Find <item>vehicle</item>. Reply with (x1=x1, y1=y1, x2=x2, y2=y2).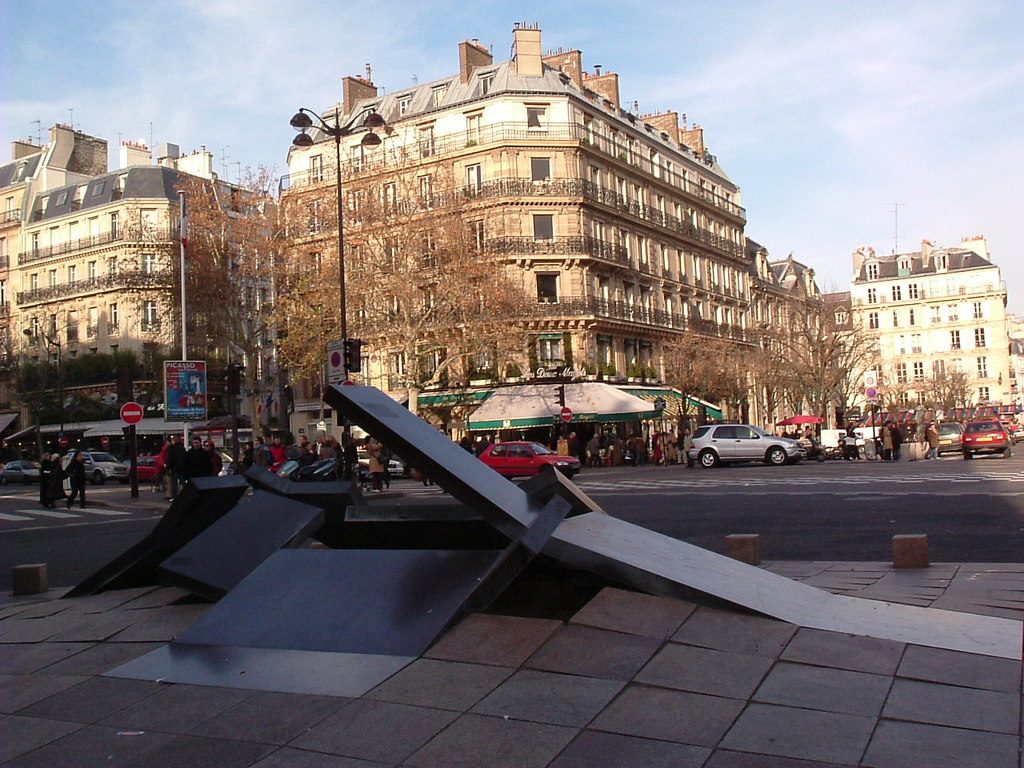
(x1=84, y1=445, x2=128, y2=486).
